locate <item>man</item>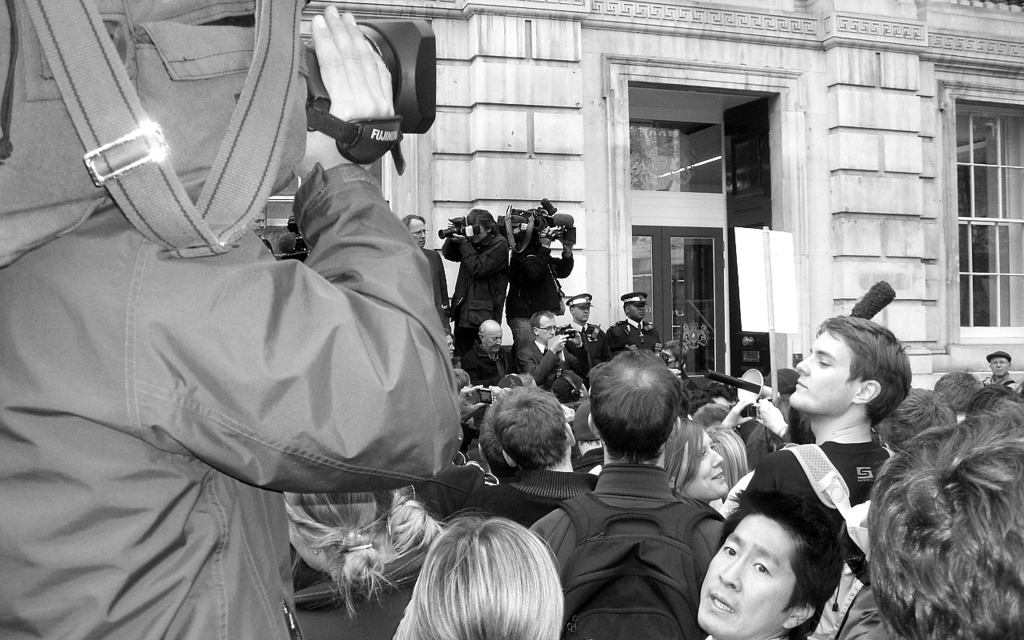
404/213/450/333
